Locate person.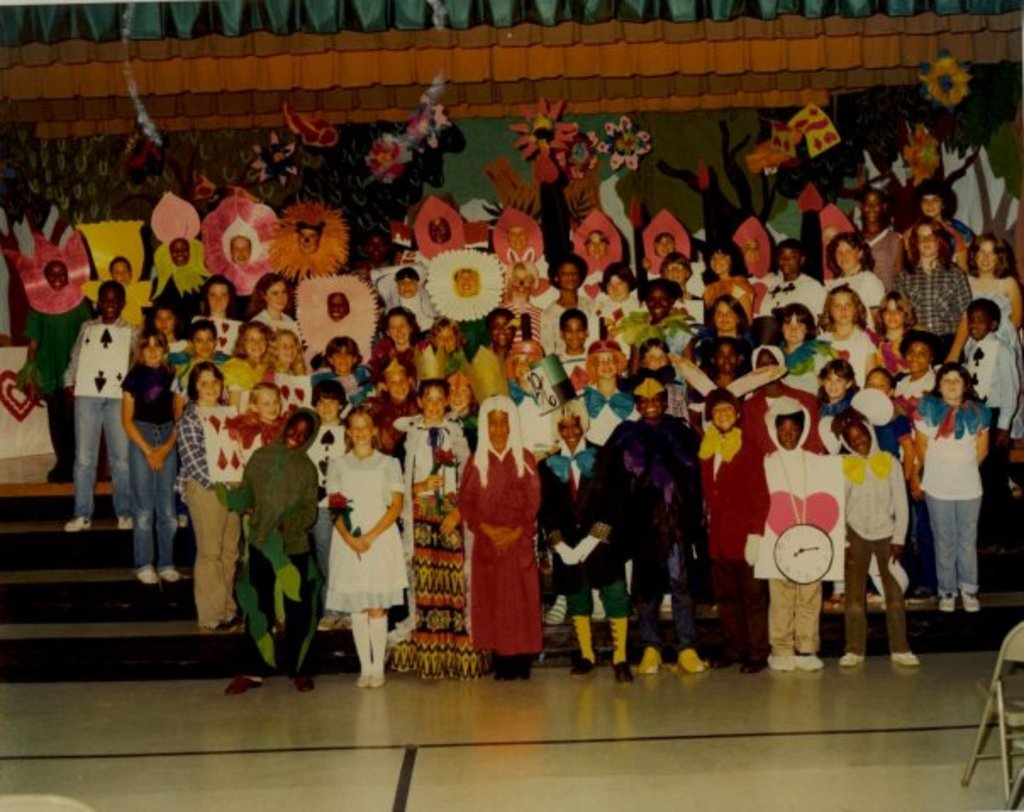
Bounding box: x1=583, y1=219, x2=609, y2=263.
